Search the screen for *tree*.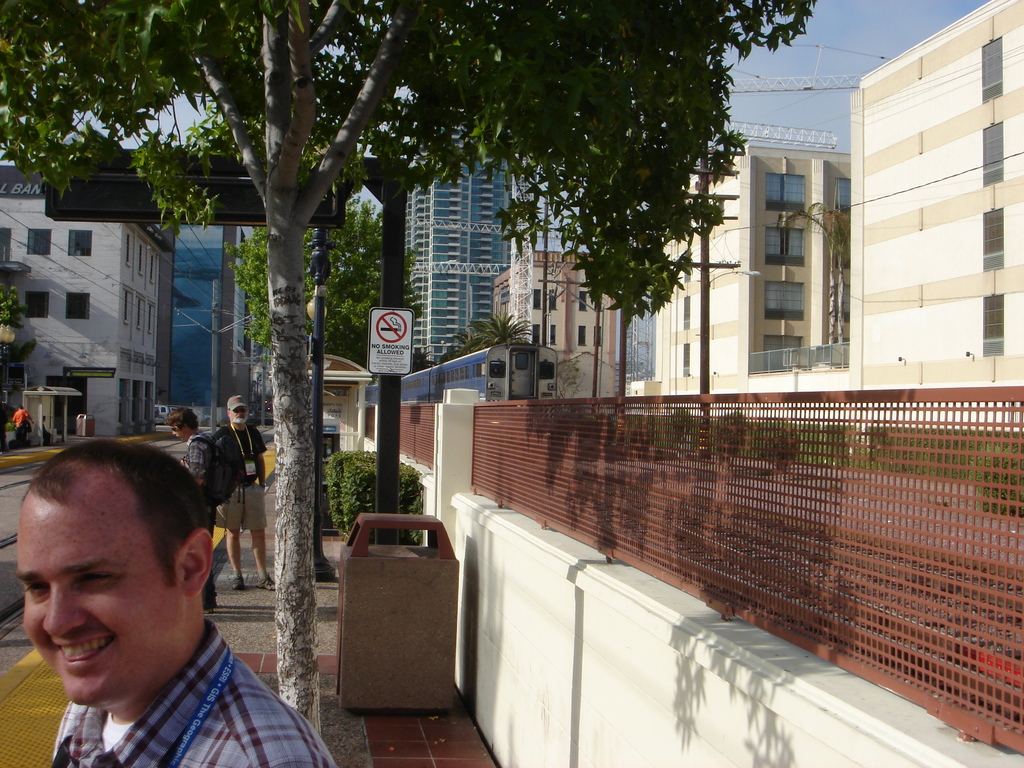
Found at 778:201:843:347.
